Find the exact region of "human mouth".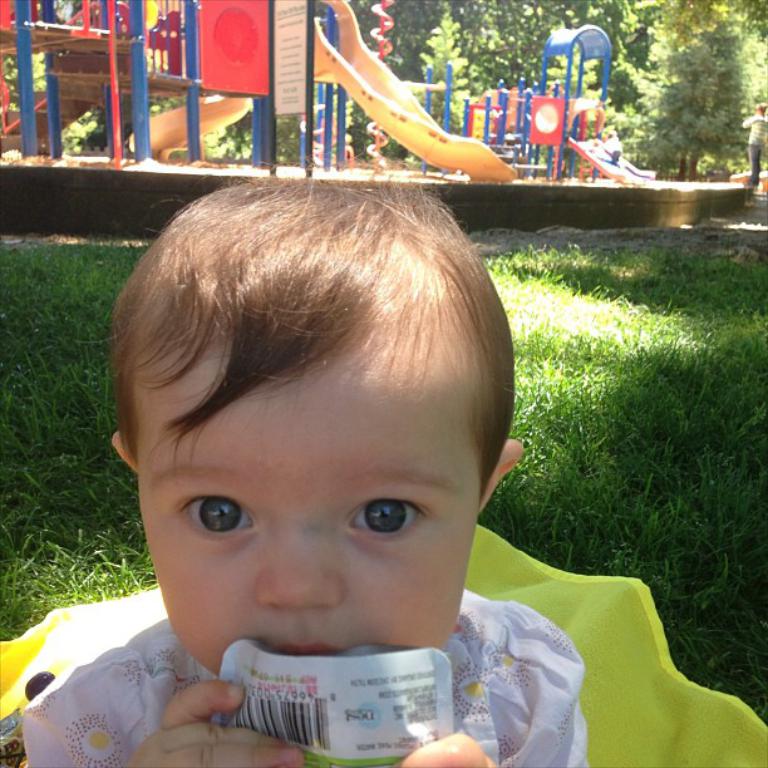
Exact region: bbox=(271, 645, 335, 653).
